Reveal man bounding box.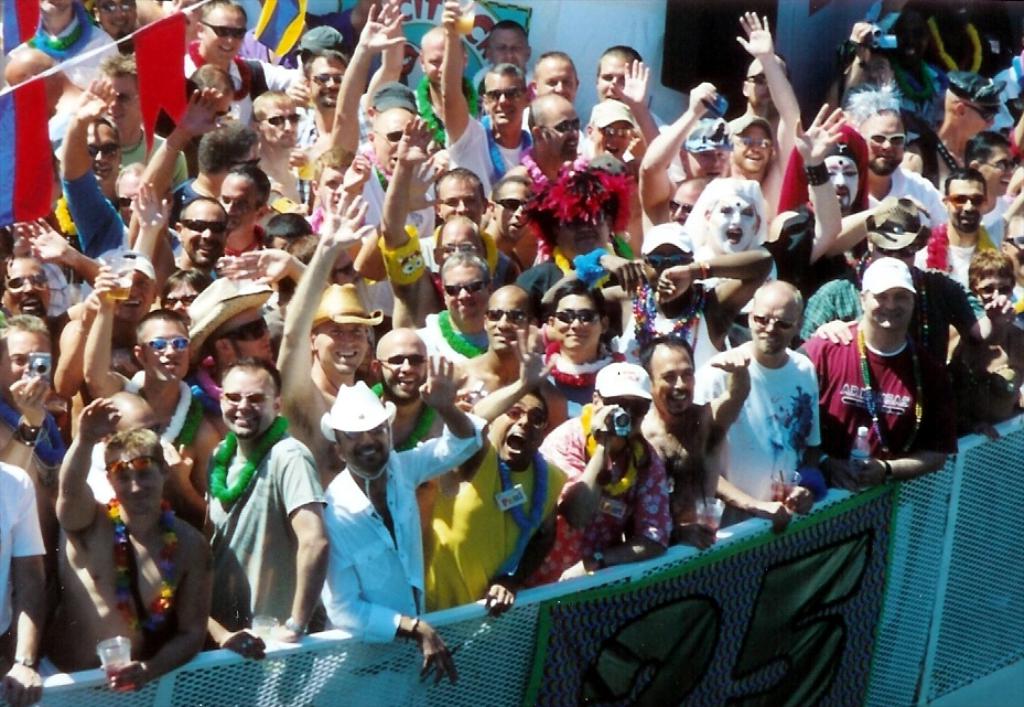
Revealed: rect(638, 336, 714, 561).
